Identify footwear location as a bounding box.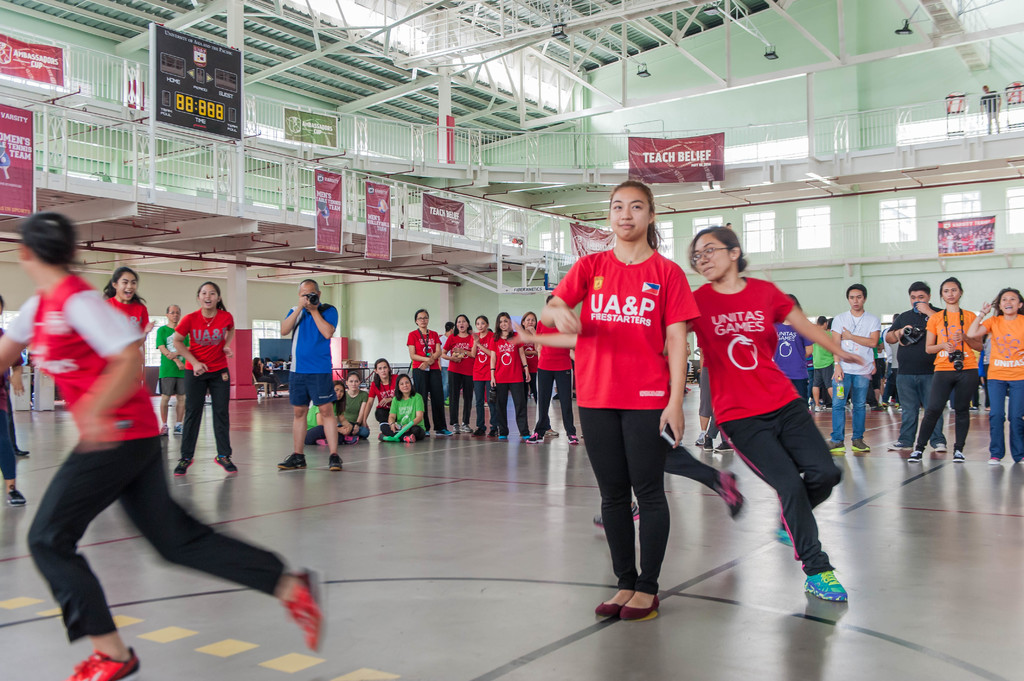
564, 432, 580, 445.
